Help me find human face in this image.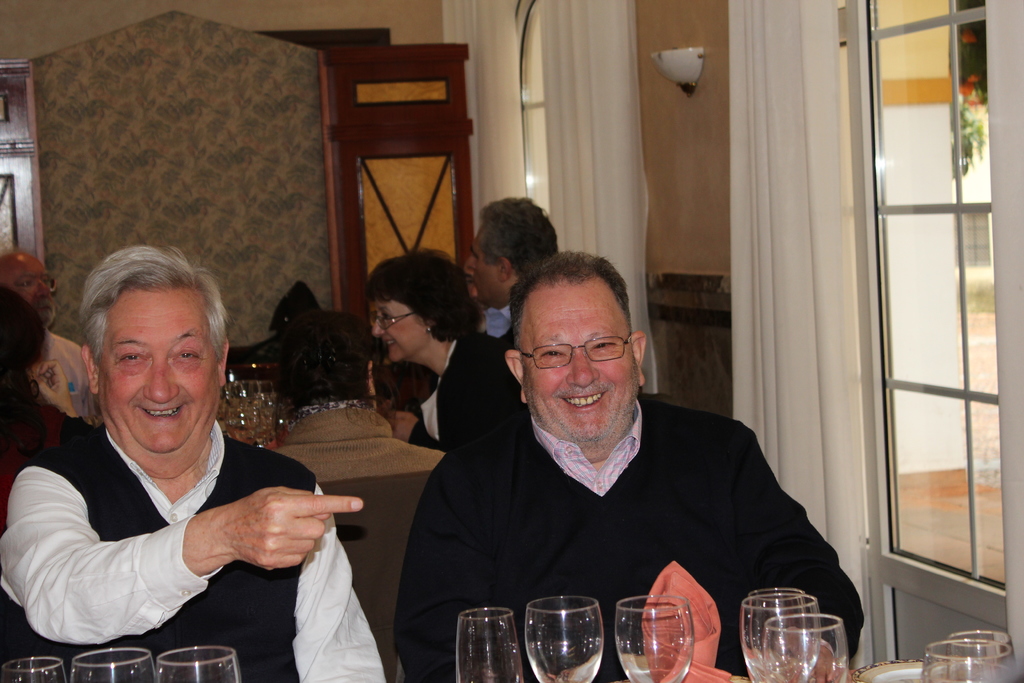
Found it: 461, 237, 497, 300.
